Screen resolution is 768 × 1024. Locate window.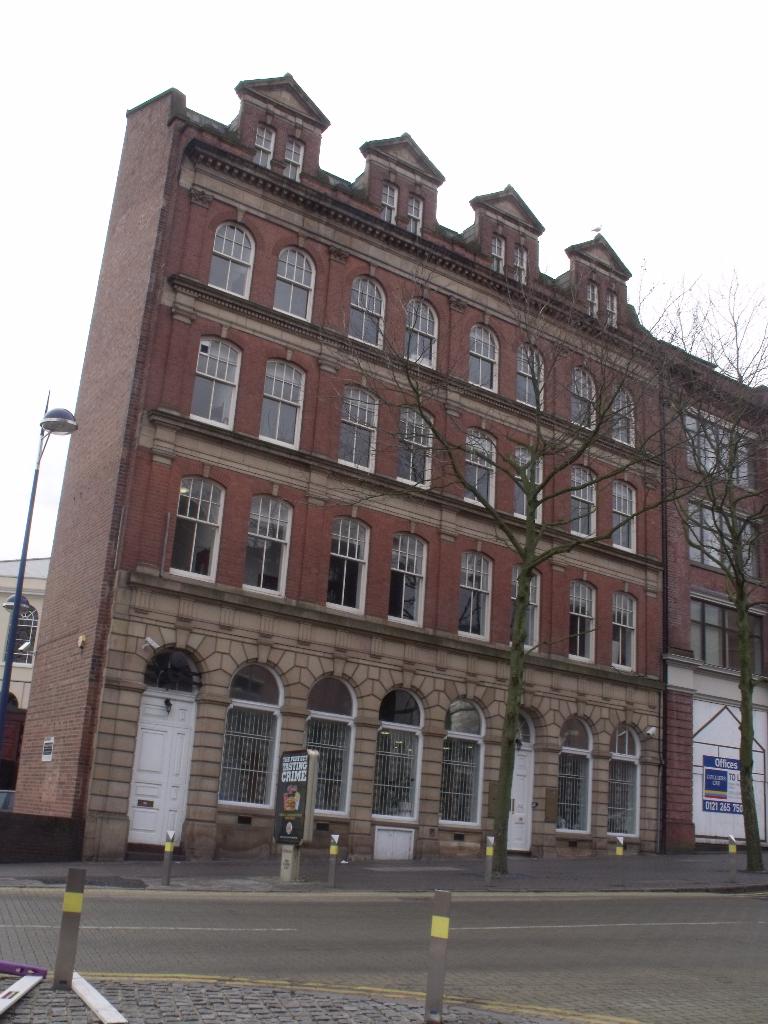
rect(172, 474, 228, 584).
